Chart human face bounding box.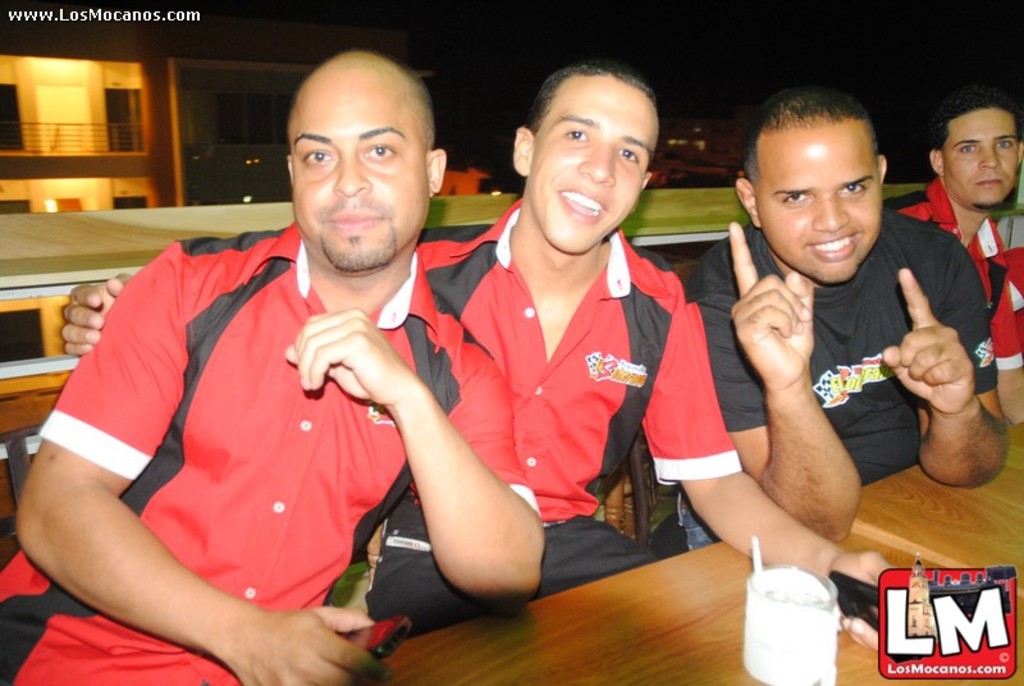
Charted: (530,72,662,257).
